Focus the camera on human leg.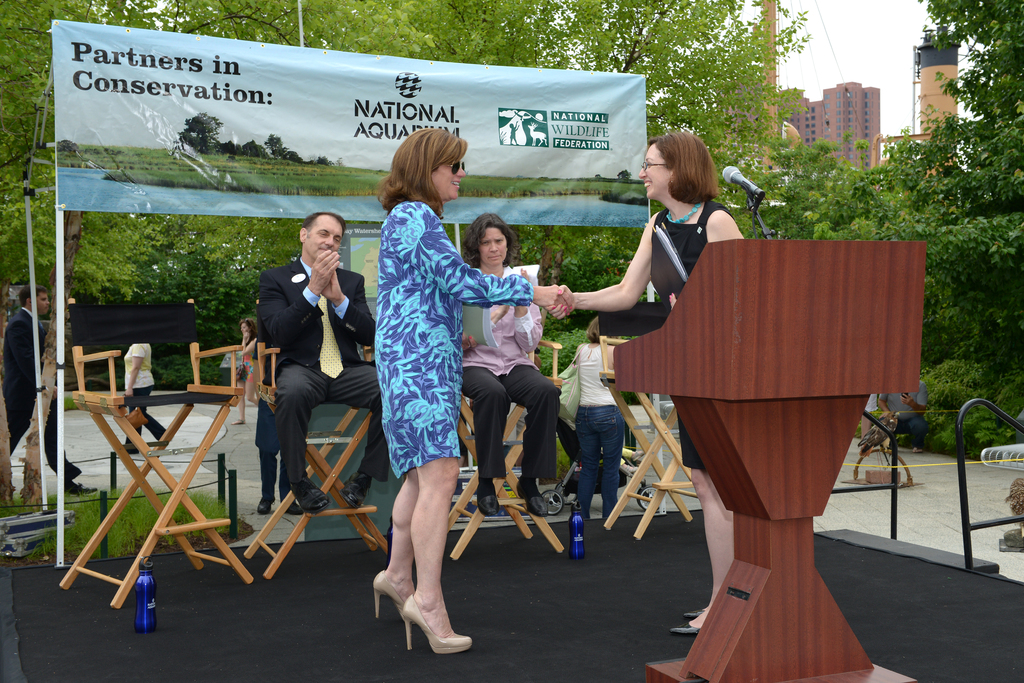
Focus region: bbox(452, 354, 516, 514).
